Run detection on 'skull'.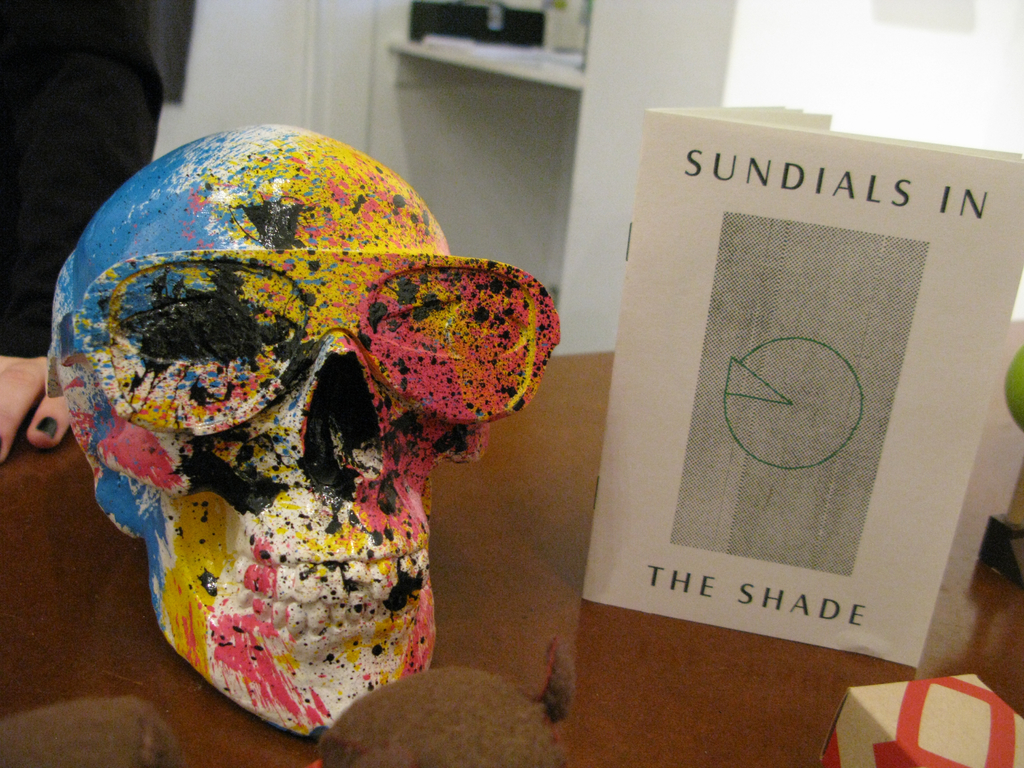
Result: 46, 166, 546, 755.
